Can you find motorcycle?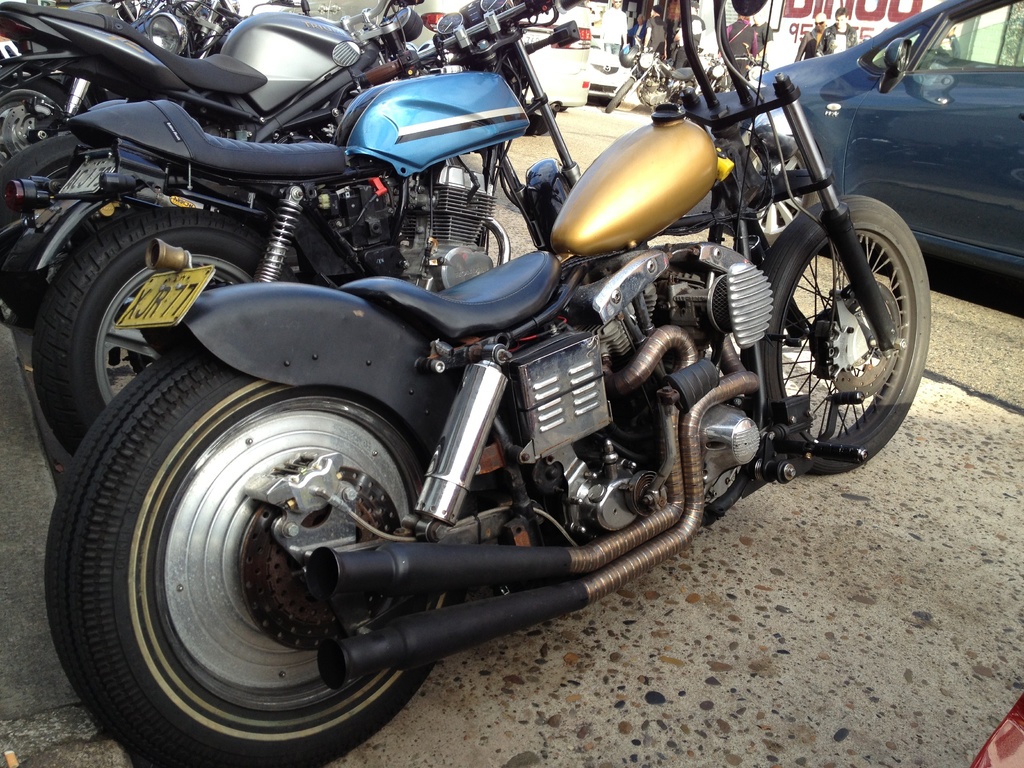
Yes, bounding box: locate(0, 0, 447, 227).
